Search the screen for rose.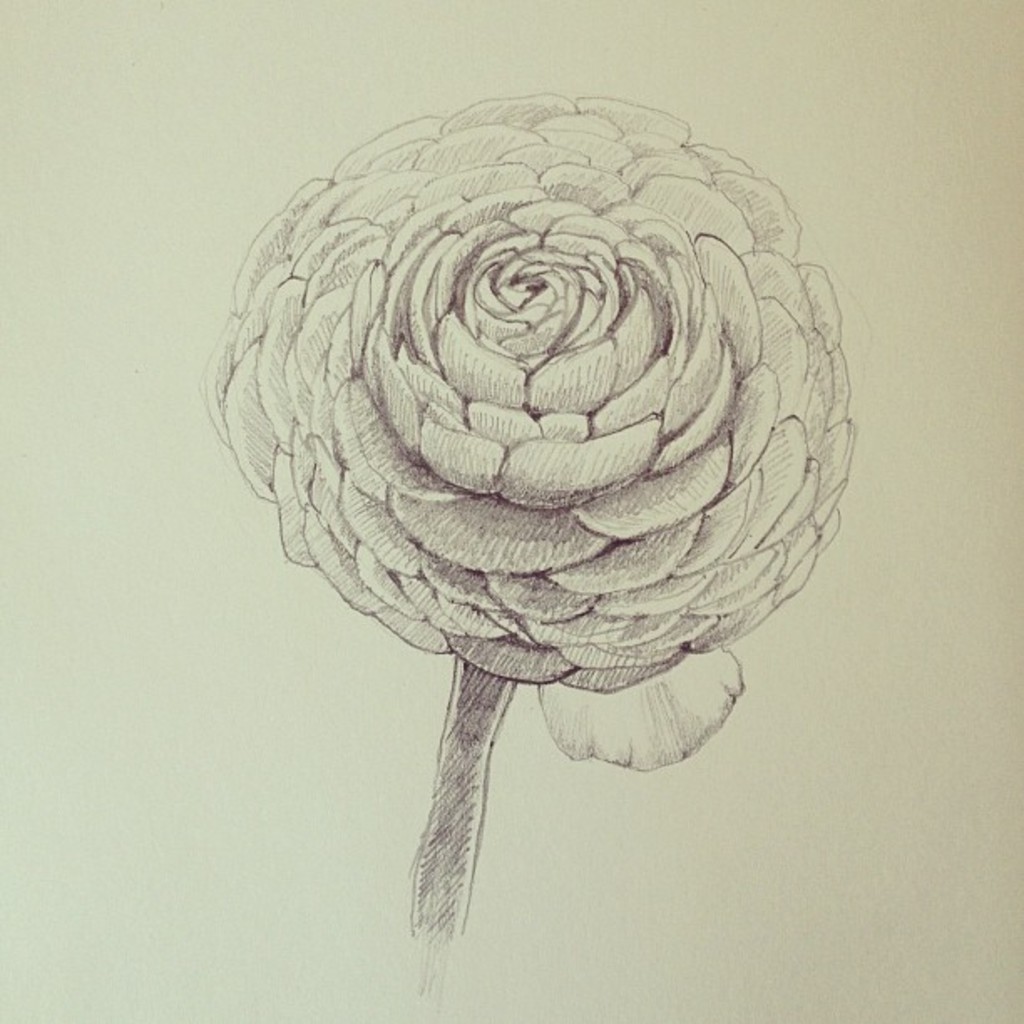
Found at [199,87,860,780].
